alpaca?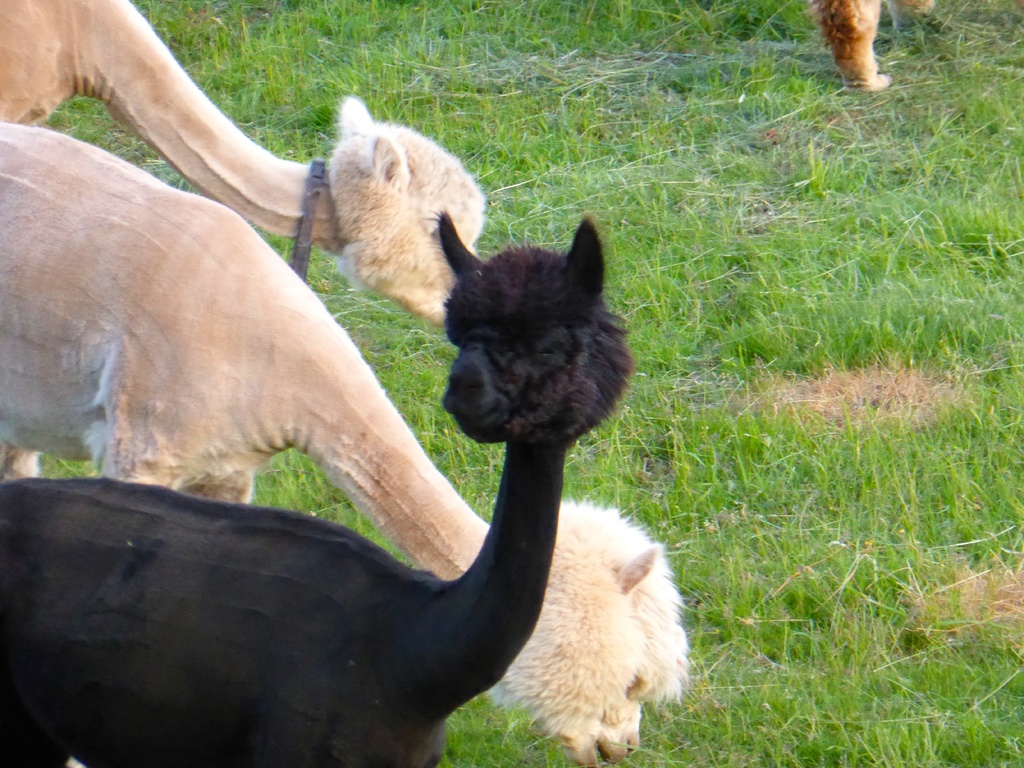
{"x1": 800, "y1": 0, "x2": 939, "y2": 93}
